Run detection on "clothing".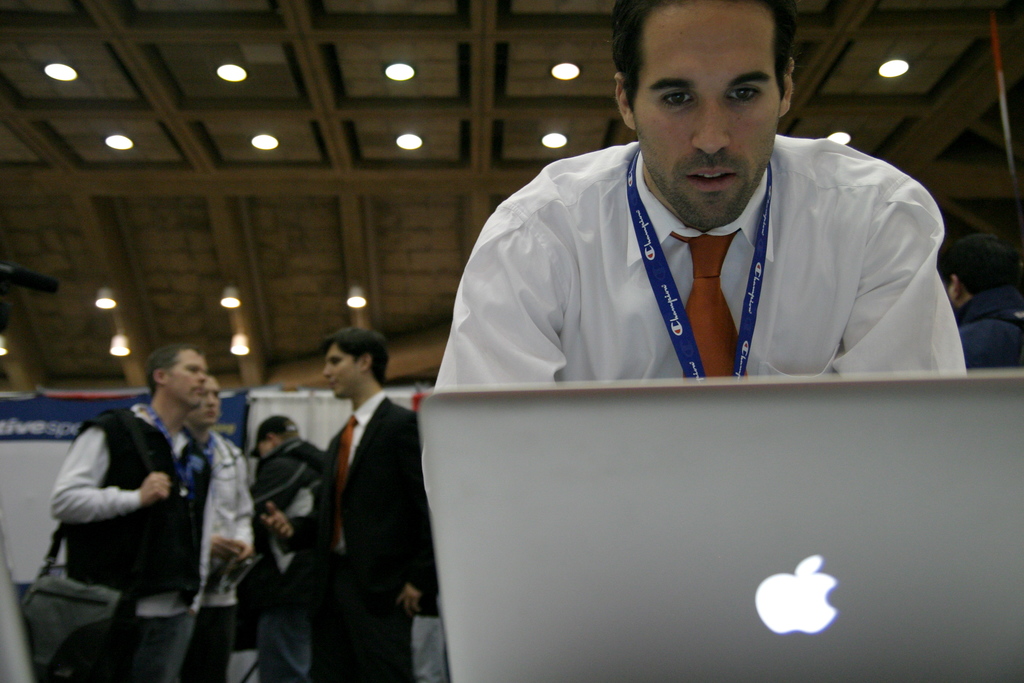
Result: x1=433, y1=113, x2=976, y2=413.
